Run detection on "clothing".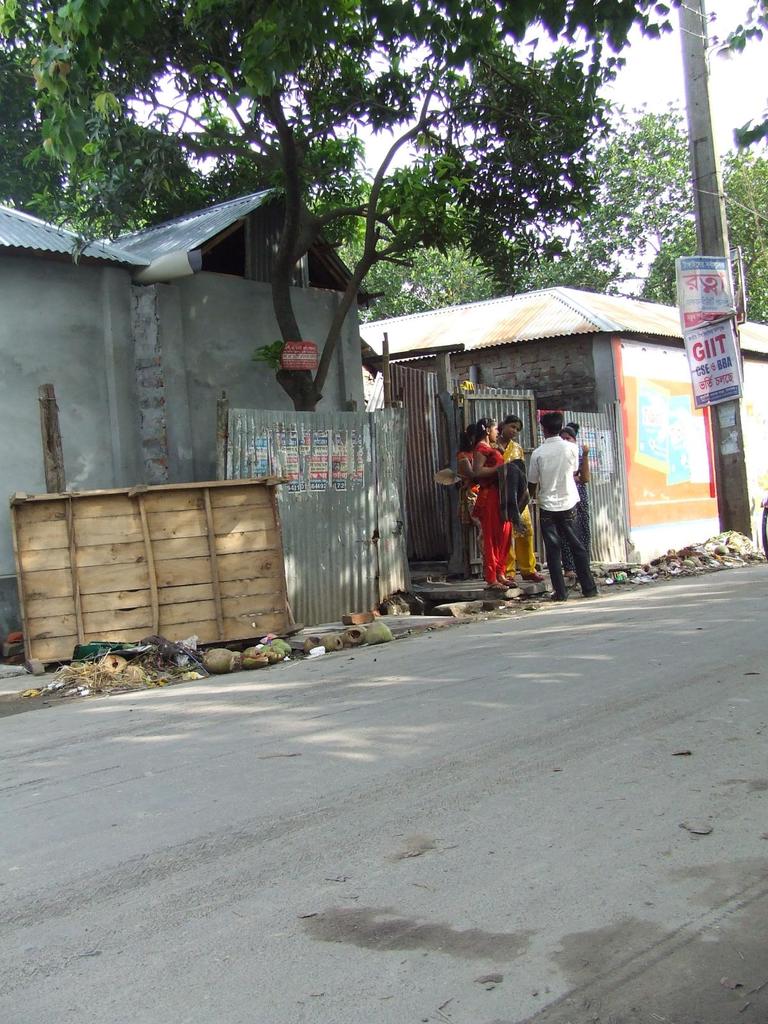
Result: 559:489:591:572.
